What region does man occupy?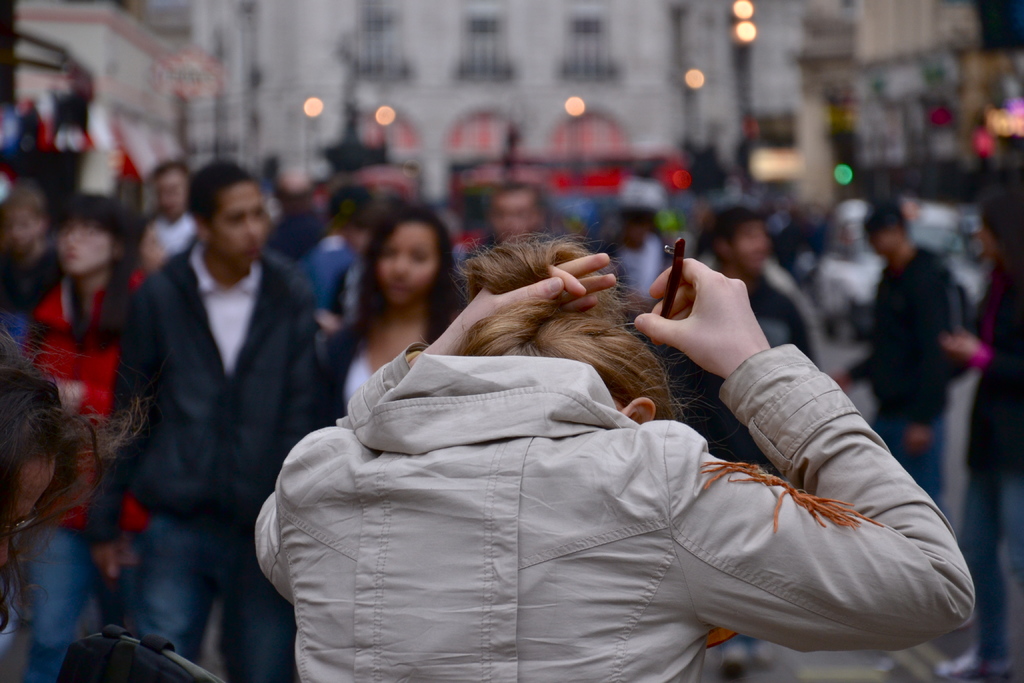
box(103, 135, 324, 665).
